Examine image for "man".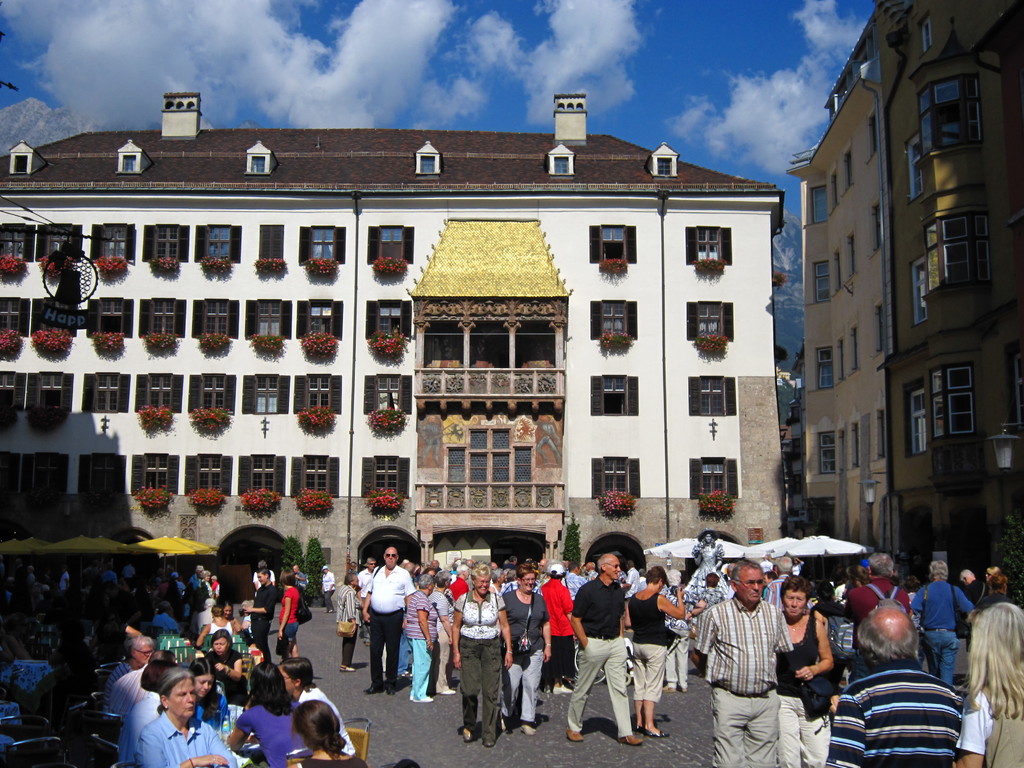
Examination result: select_region(107, 649, 175, 718).
